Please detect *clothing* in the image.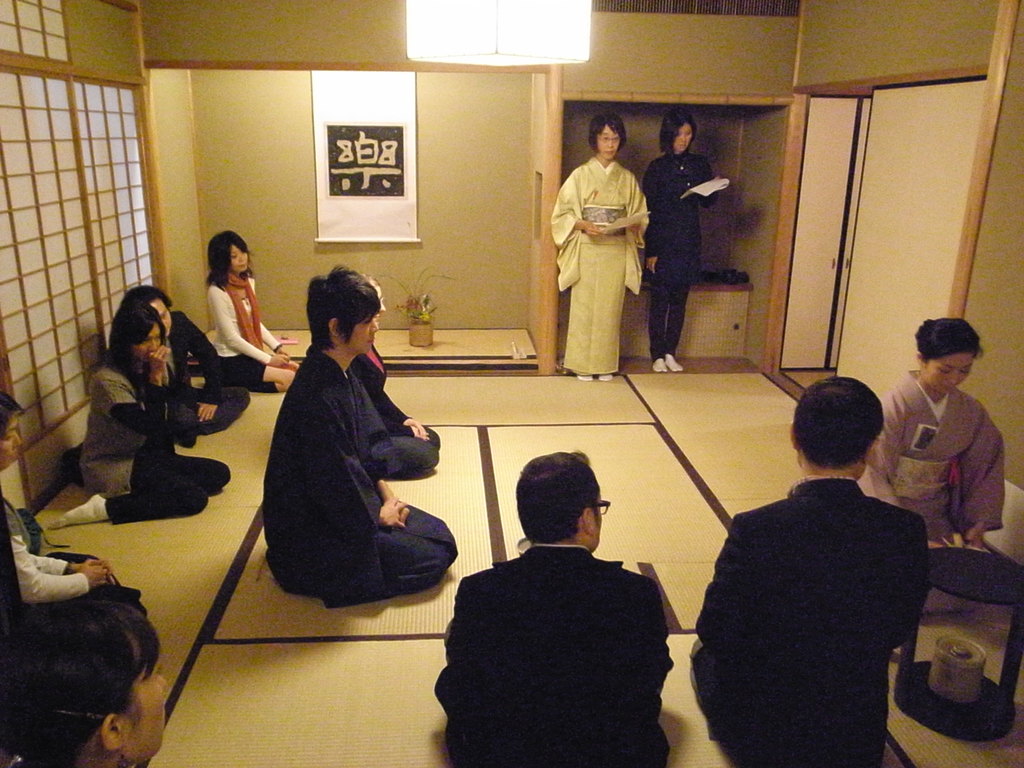
BBox(215, 276, 271, 397).
